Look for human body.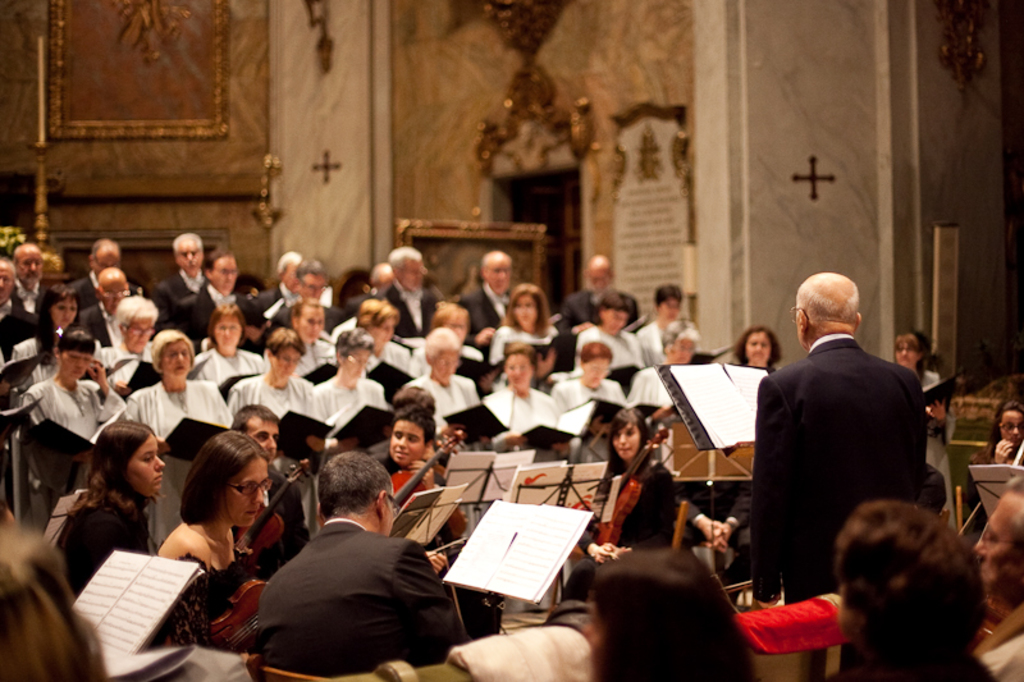
Found: bbox(436, 290, 470, 335).
